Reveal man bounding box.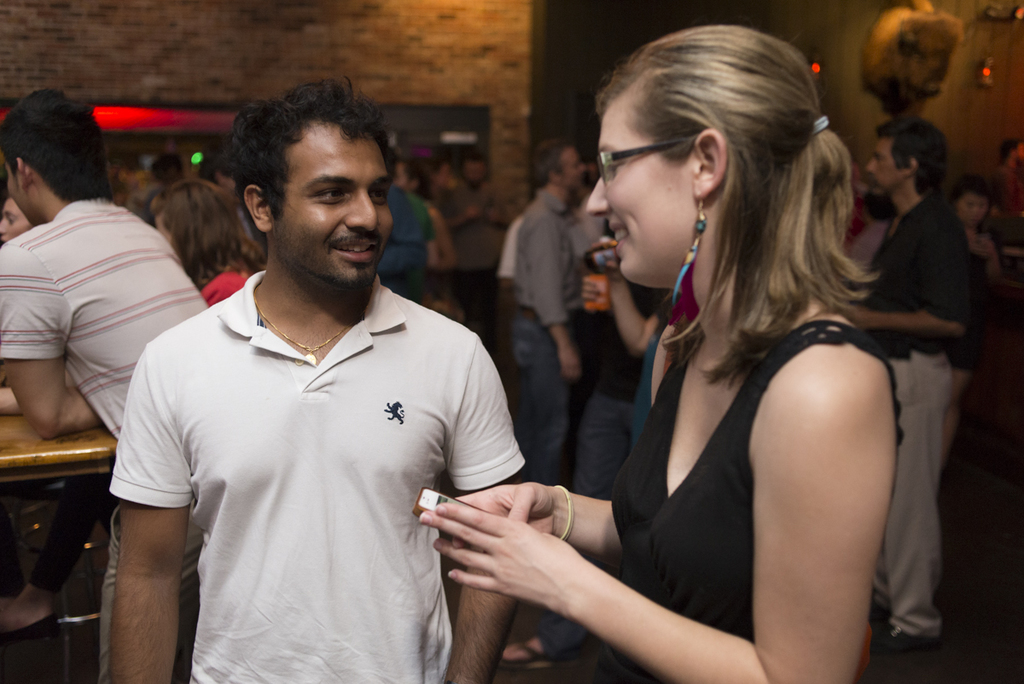
Revealed: BBox(498, 137, 593, 489).
